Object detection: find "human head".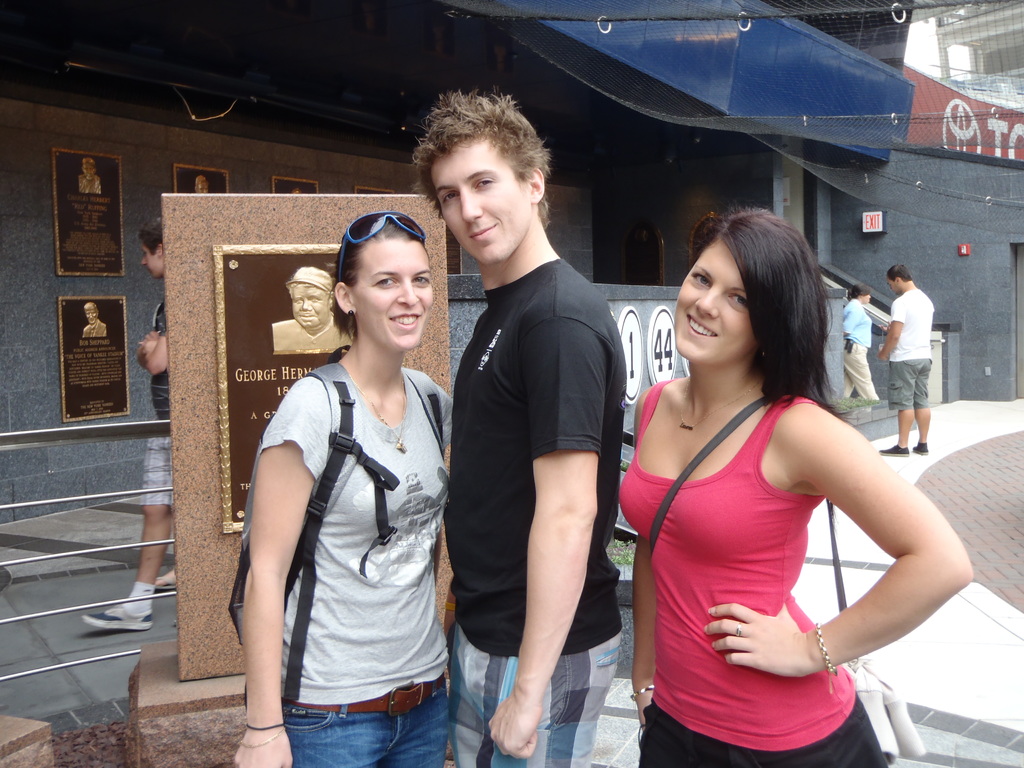
bbox=(82, 301, 97, 324).
